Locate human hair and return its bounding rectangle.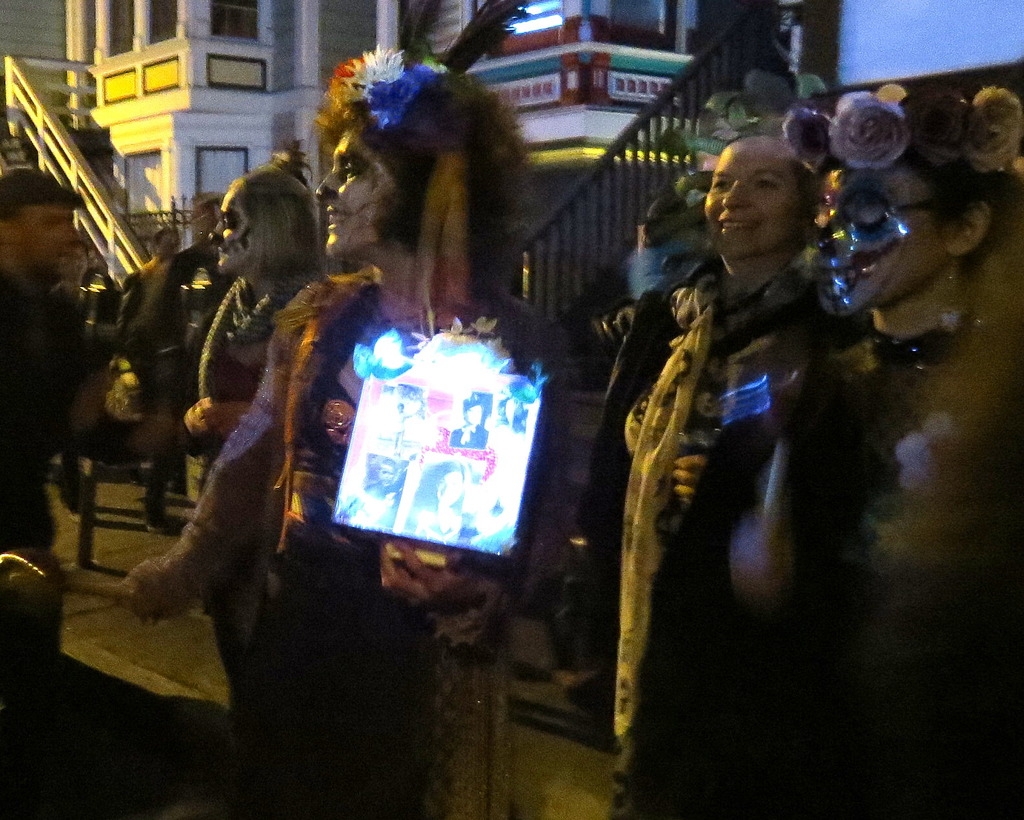
left=358, top=124, right=525, bottom=253.
